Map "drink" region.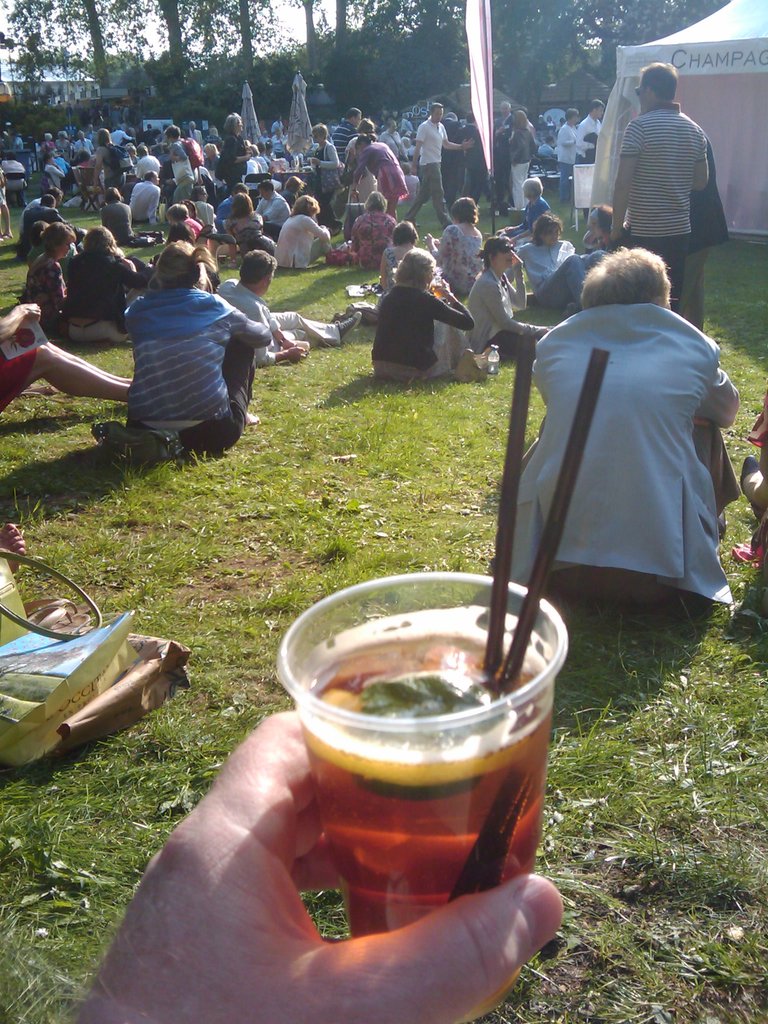
Mapped to x1=487, y1=344, x2=501, y2=381.
